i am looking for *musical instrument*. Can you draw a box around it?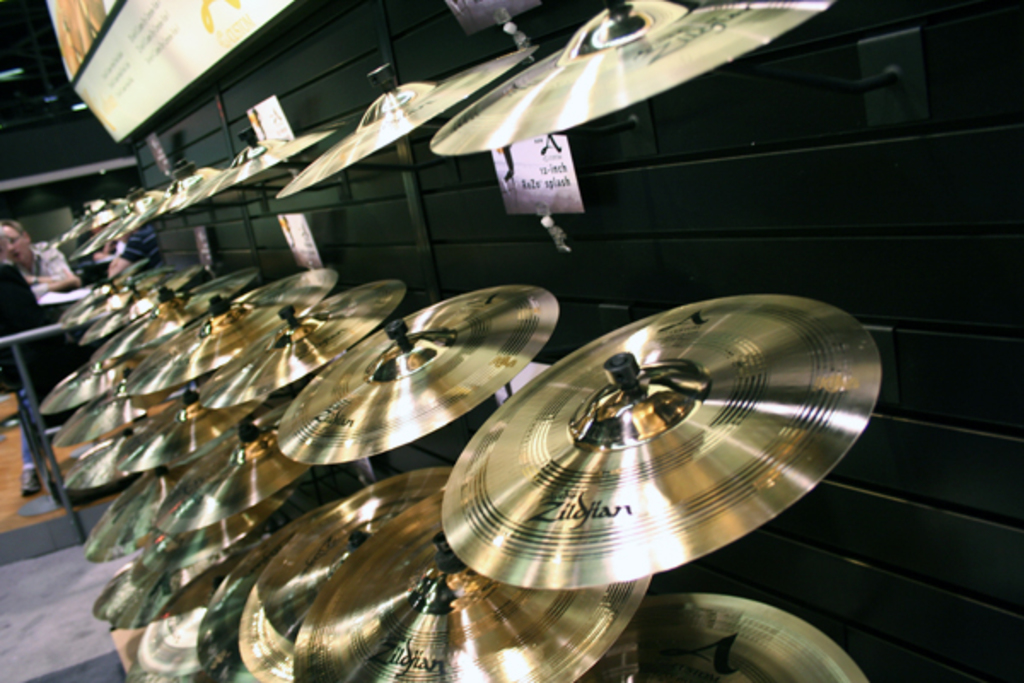
Sure, the bounding box is rect(280, 283, 567, 468).
